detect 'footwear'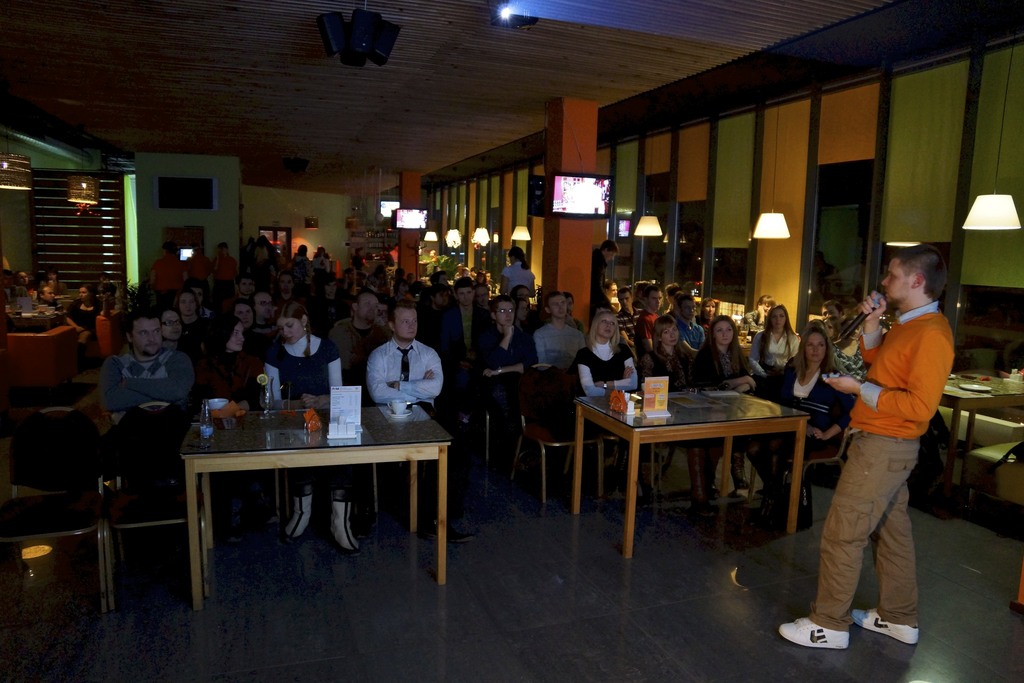
detection(429, 522, 468, 544)
